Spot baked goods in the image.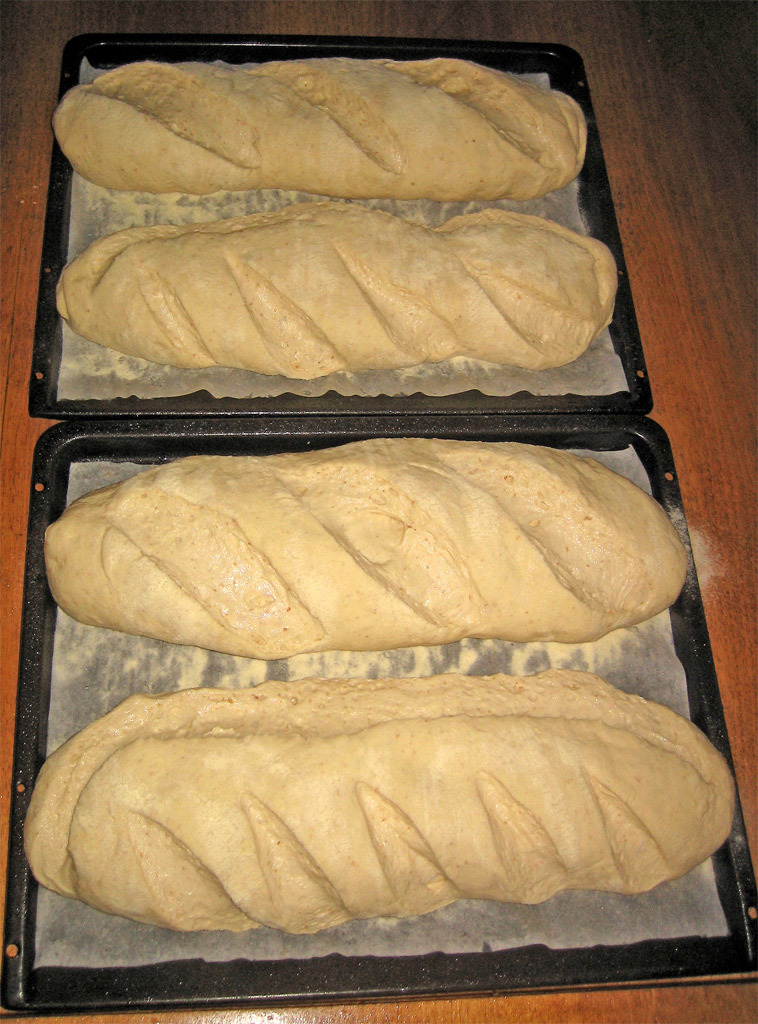
baked goods found at 46,436,695,652.
